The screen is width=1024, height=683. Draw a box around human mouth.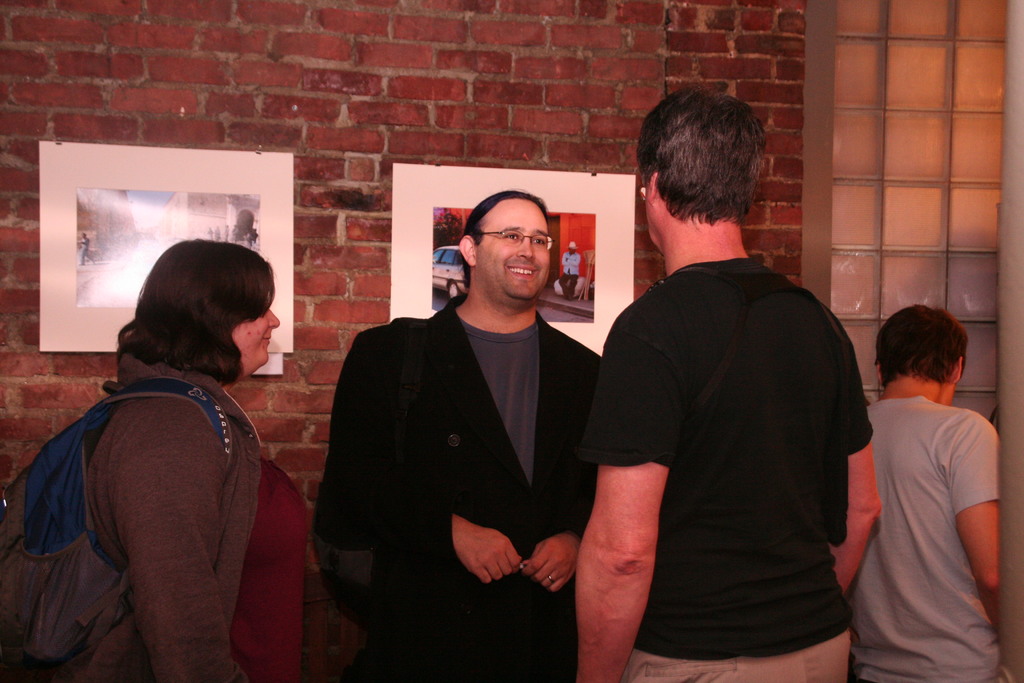
pyautogui.locateOnScreen(262, 334, 273, 343).
